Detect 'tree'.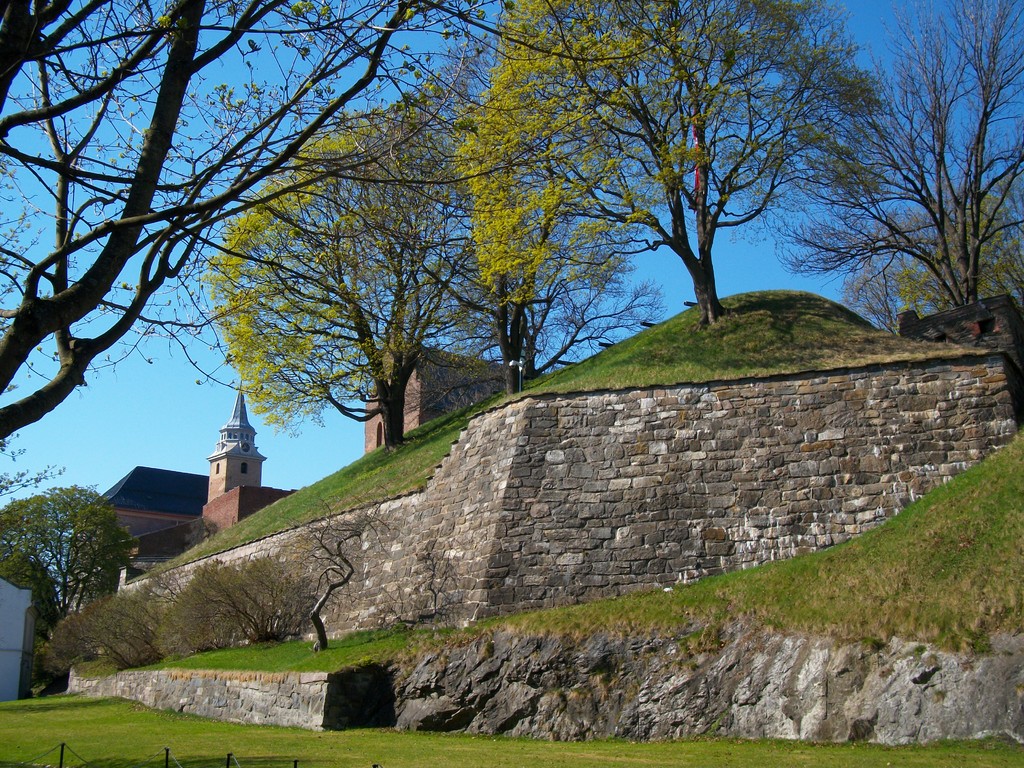
Detected at (194, 106, 516, 452).
